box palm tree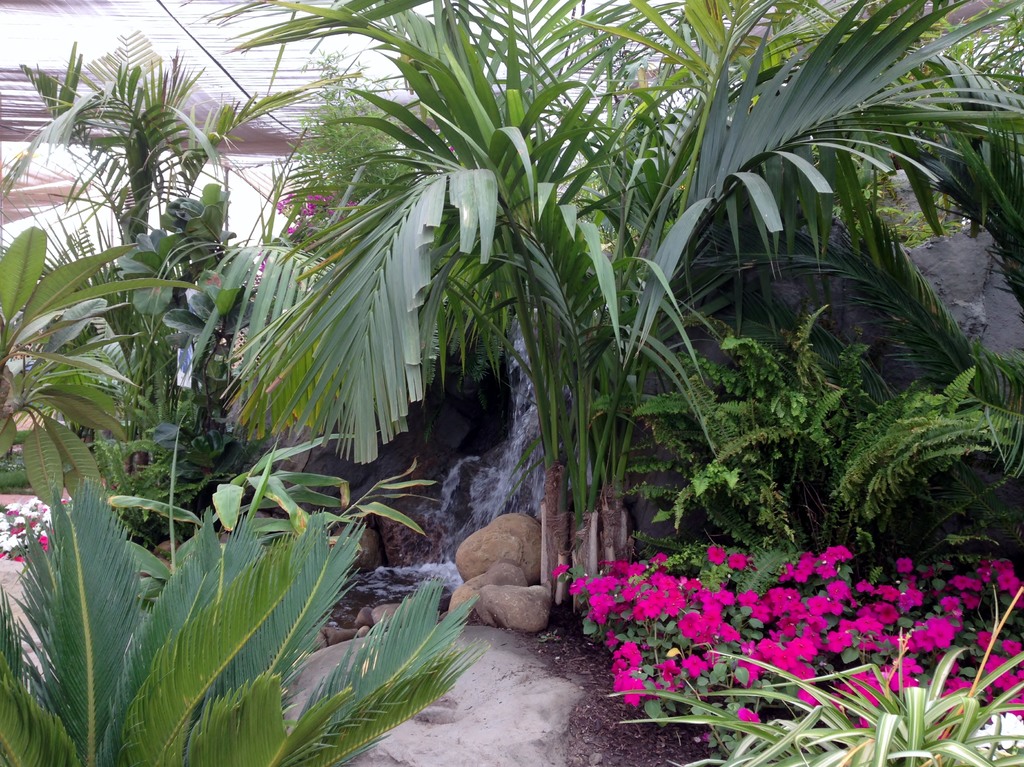
region(12, 228, 178, 453)
